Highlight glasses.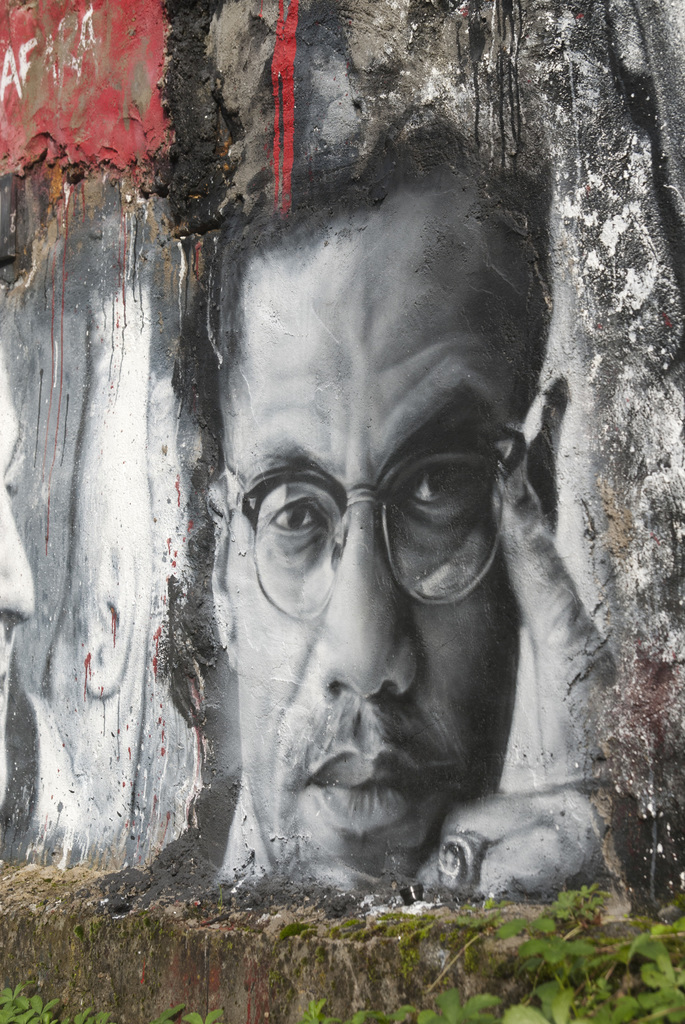
Highlighted region: (x1=212, y1=437, x2=516, y2=621).
